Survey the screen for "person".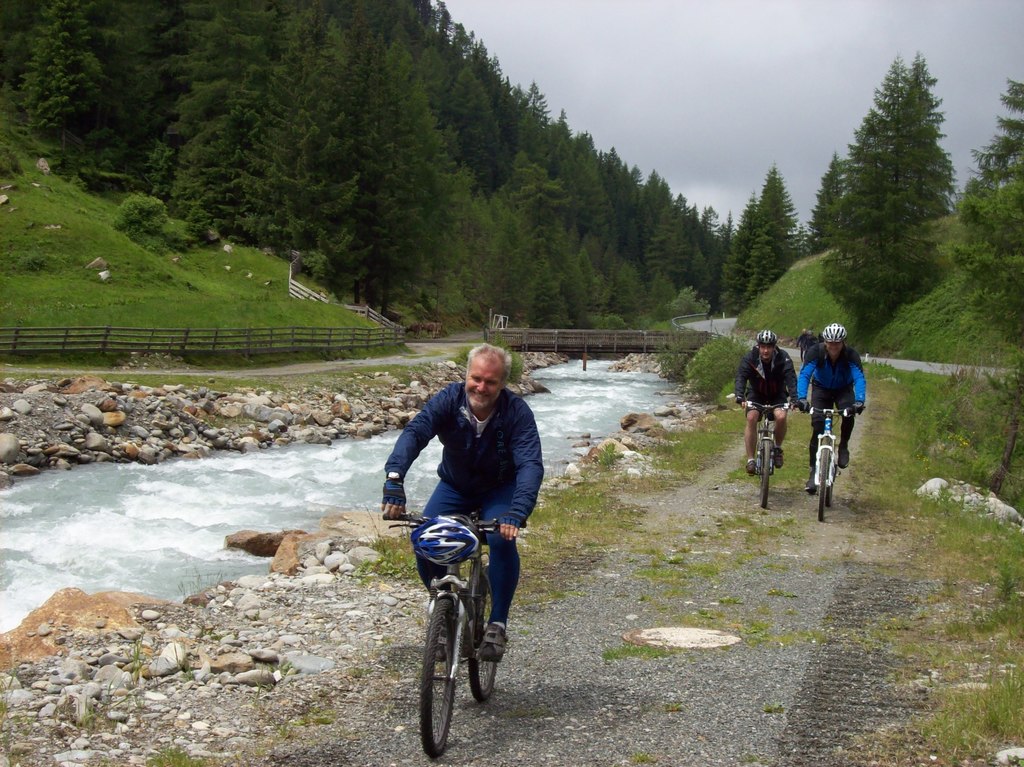
Survey found: rect(812, 323, 870, 505).
